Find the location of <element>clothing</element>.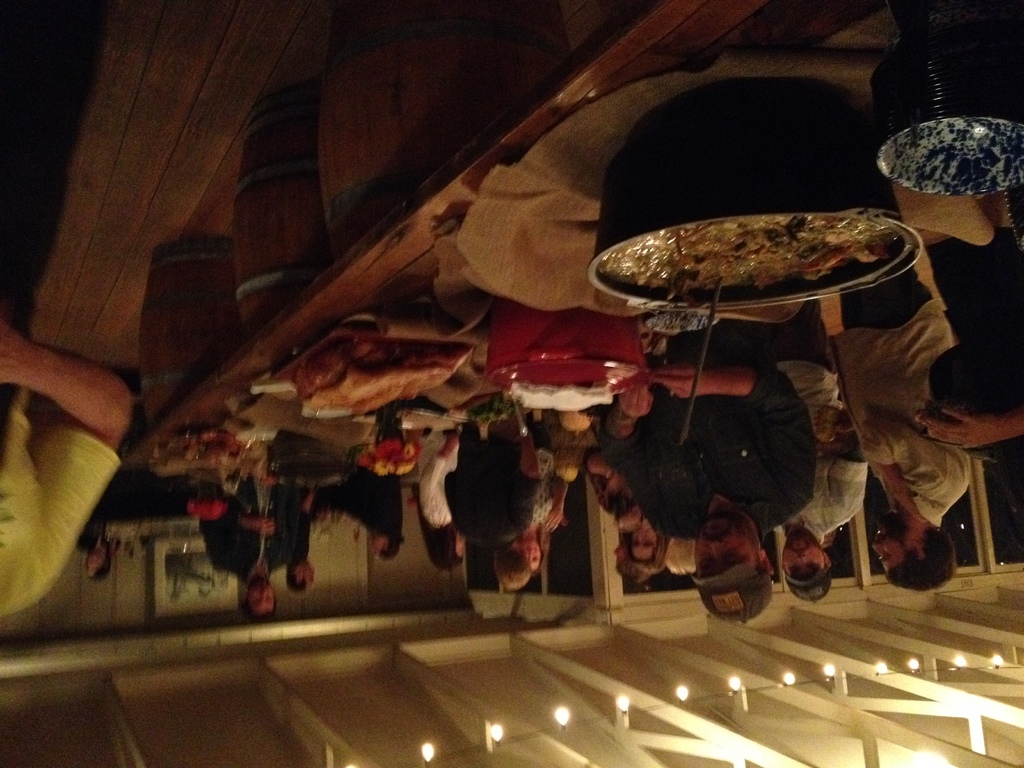
Location: pyautogui.locateOnScreen(776, 359, 867, 601).
